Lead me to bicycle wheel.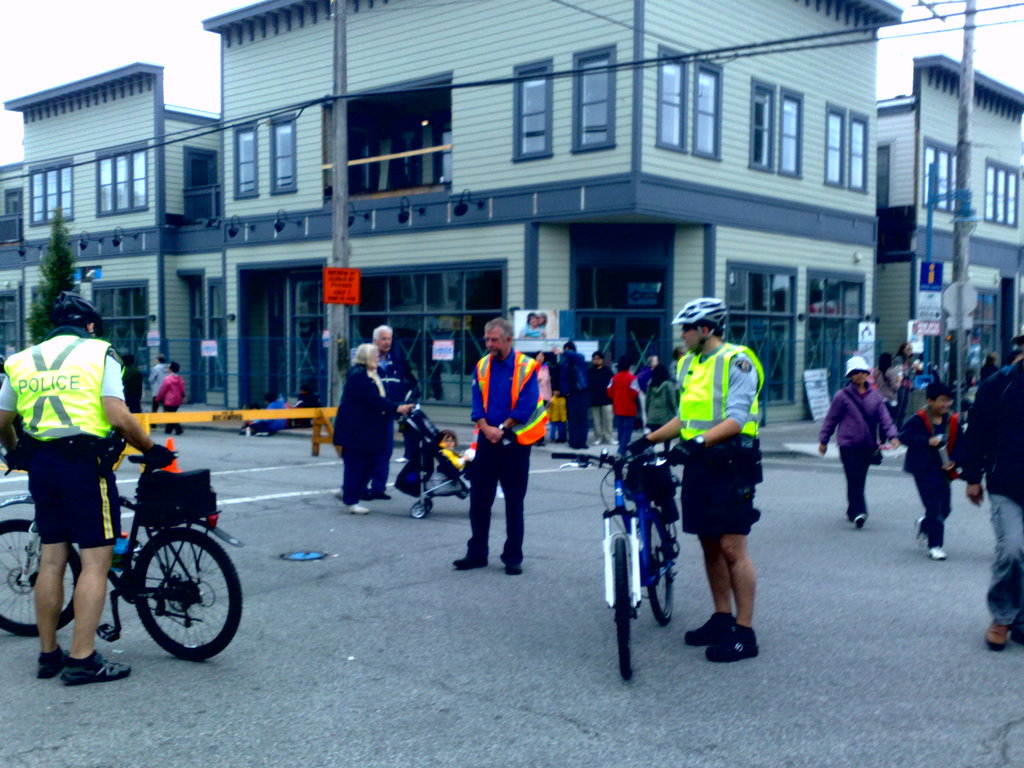
Lead to crop(0, 518, 88, 643).
